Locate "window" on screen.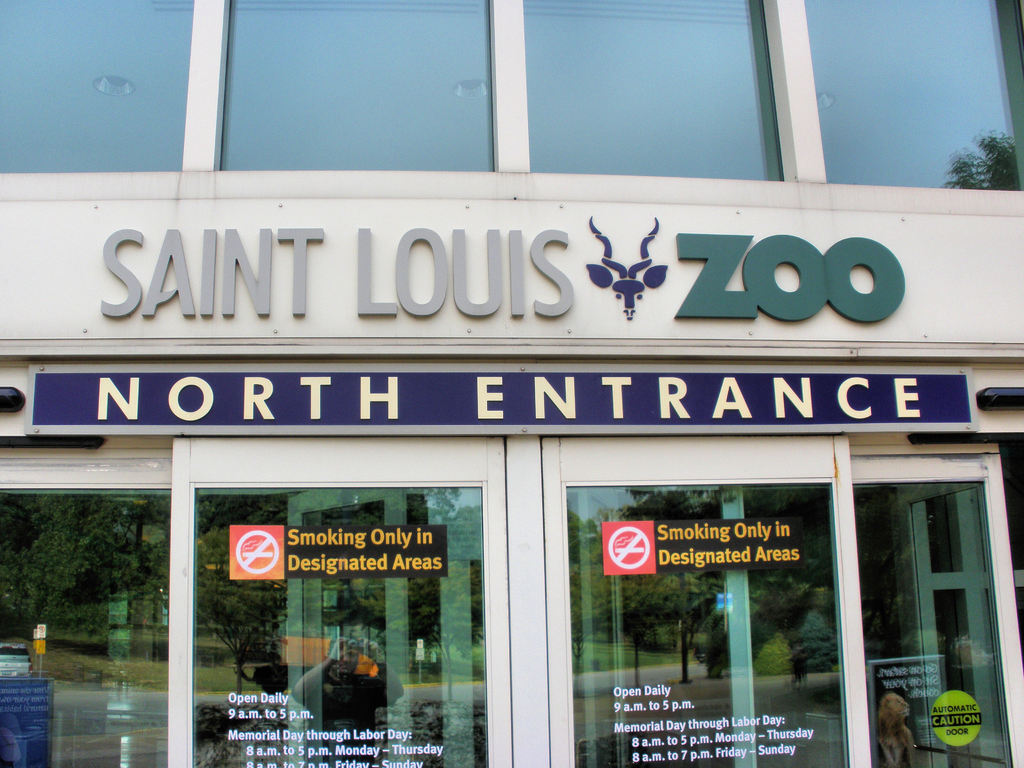
On screen at <bbox>211, 3, 495, 176</bbox>.
